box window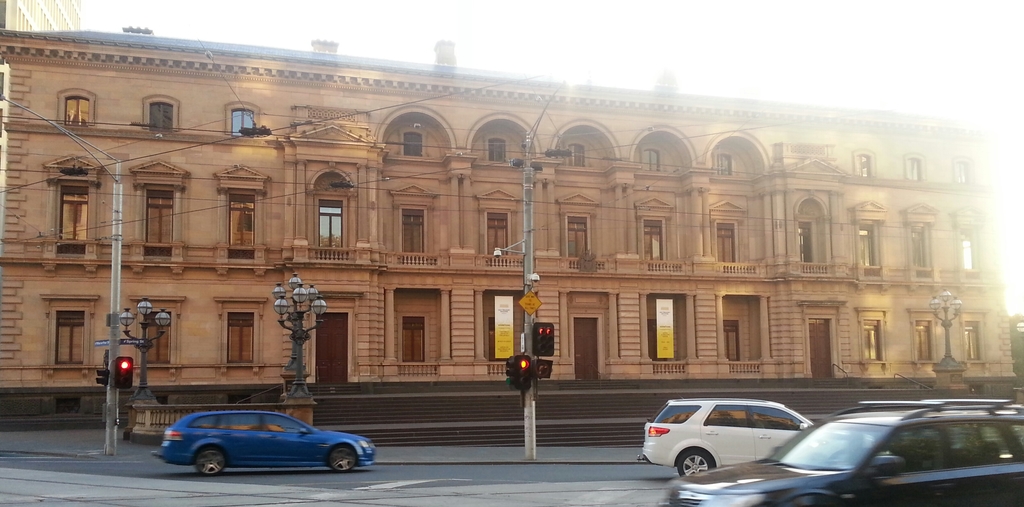
860, 227, 881, 267
